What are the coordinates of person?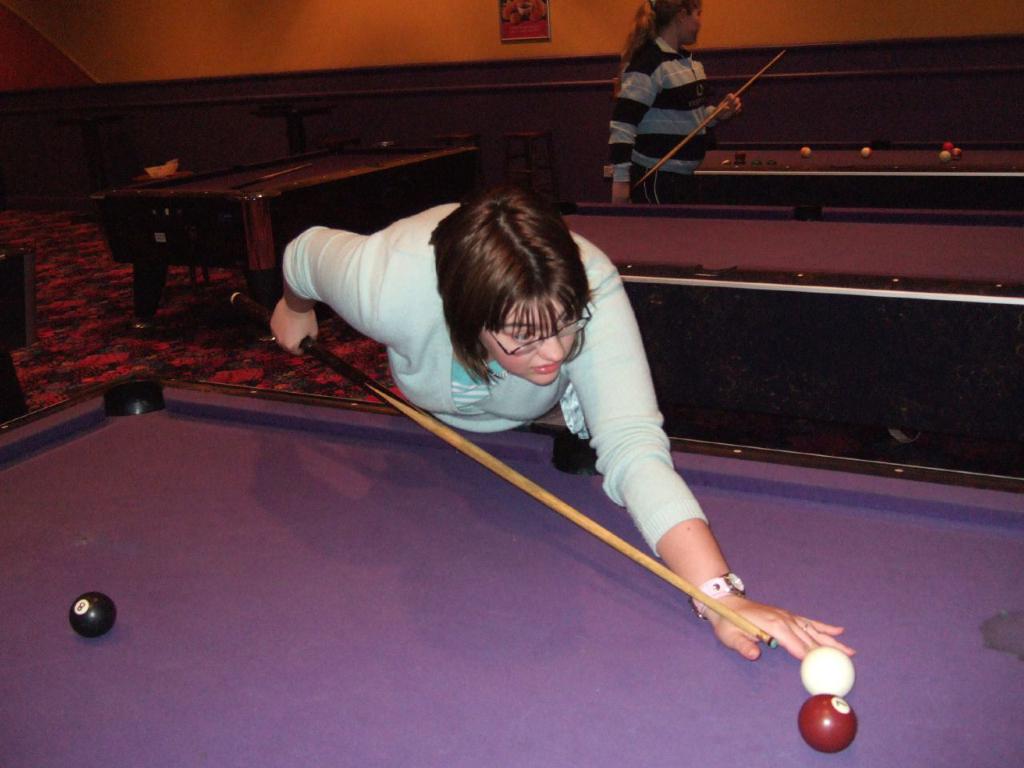
(left=606, top=13, right=727, bottom=202).
